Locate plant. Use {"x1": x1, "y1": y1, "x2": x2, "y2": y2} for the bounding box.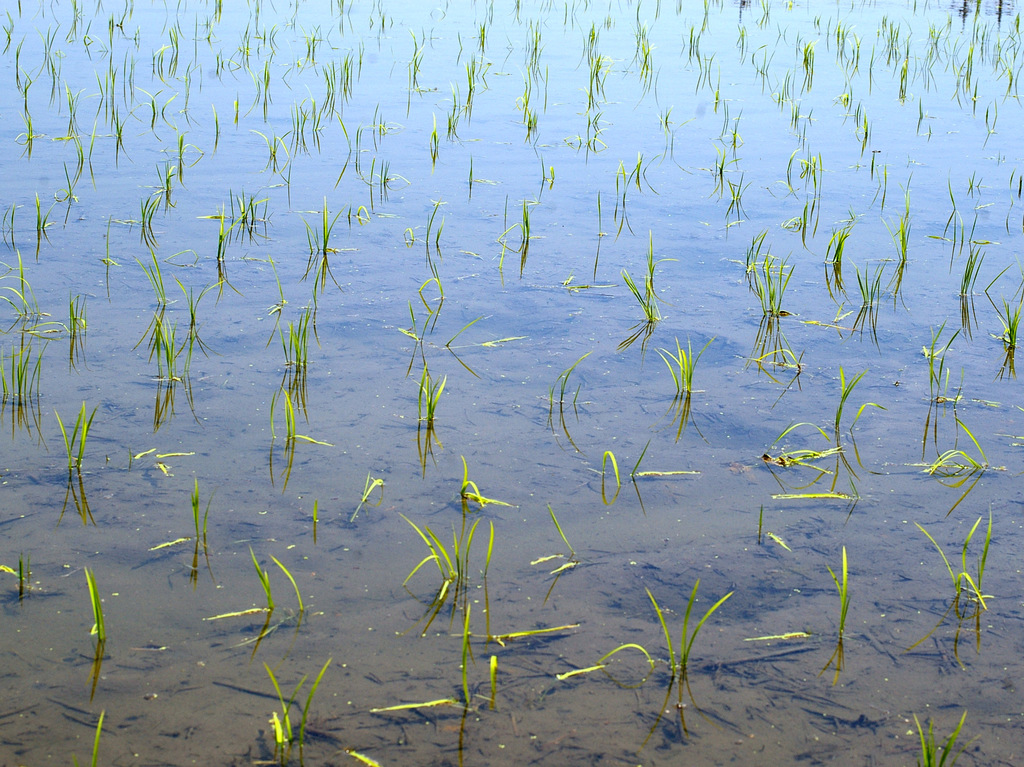
{"x1": 813, "y1": 542, "x2": 849, "y2": 681}.
